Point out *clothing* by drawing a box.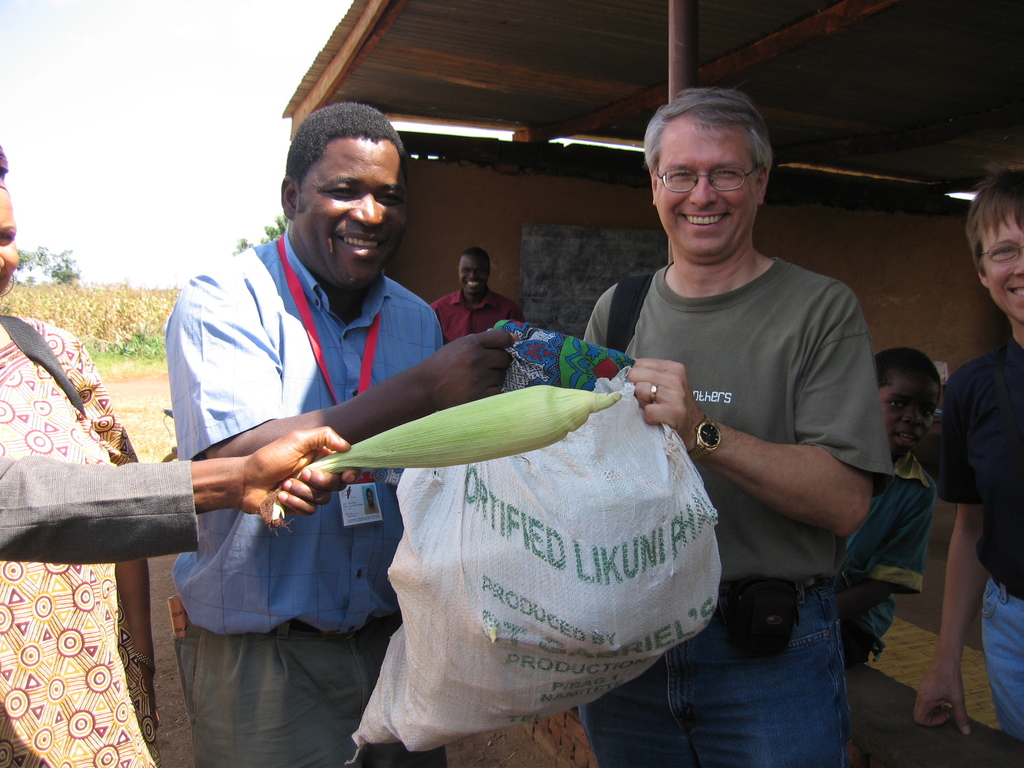
left=433, top=288, right=535, bottom=346.
